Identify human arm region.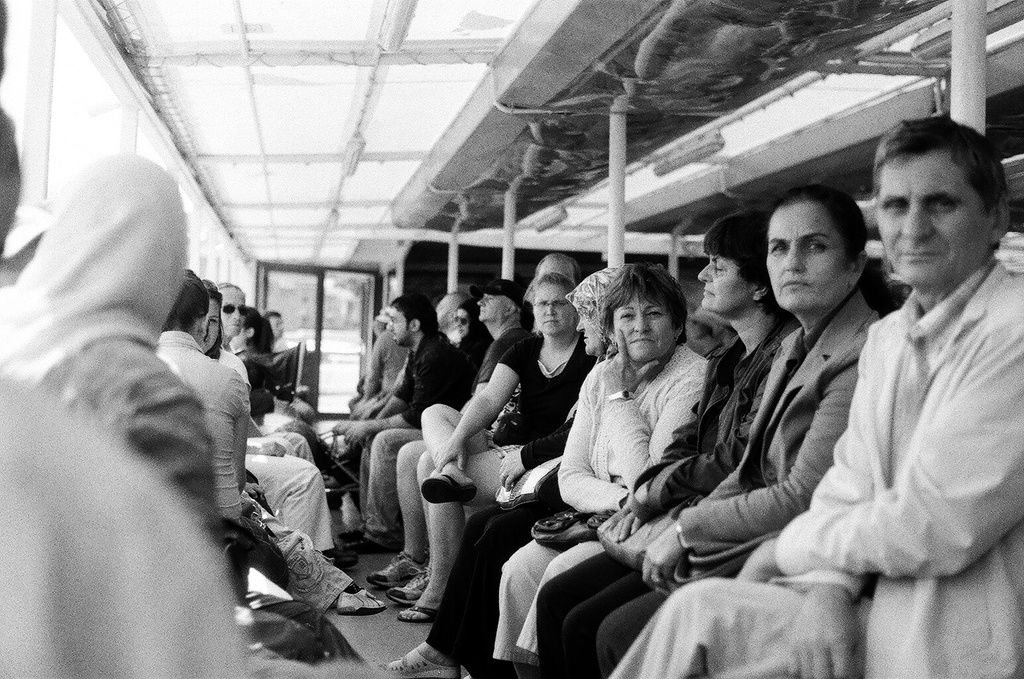
Region: [438,383,510,507].
